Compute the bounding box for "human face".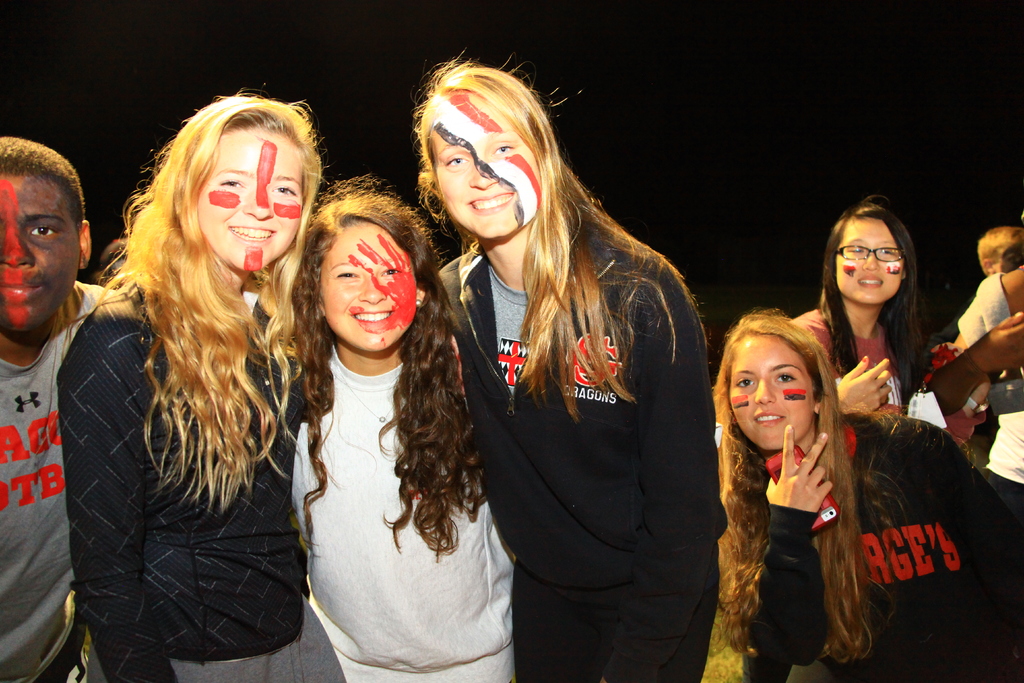
left=835, top=211, right=899, bottom=302.
